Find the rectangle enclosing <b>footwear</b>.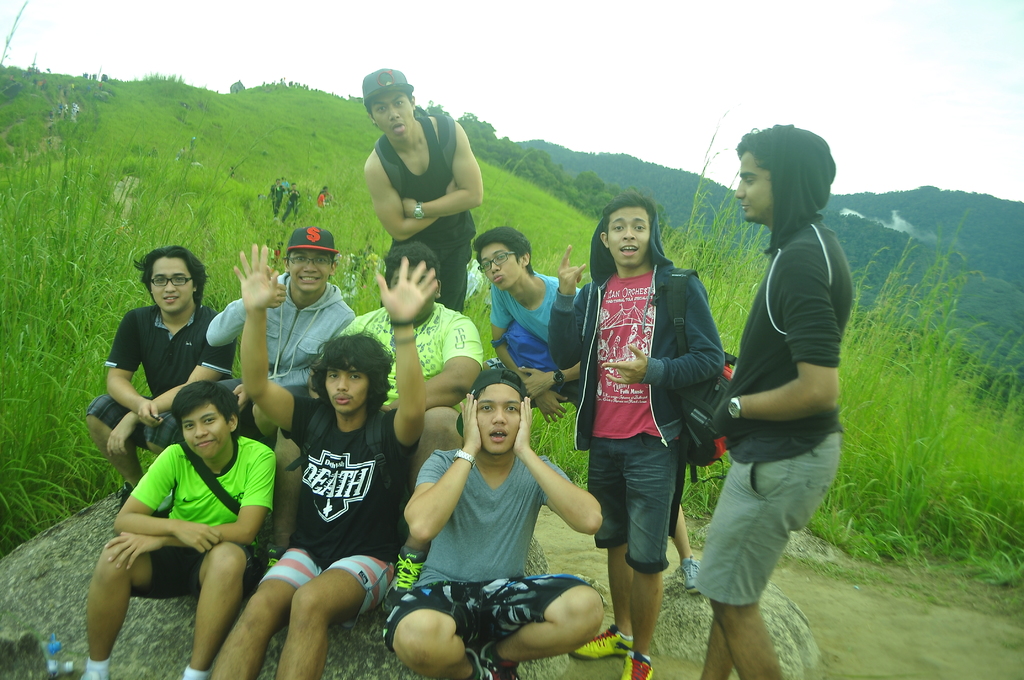
377:542:429:615.
